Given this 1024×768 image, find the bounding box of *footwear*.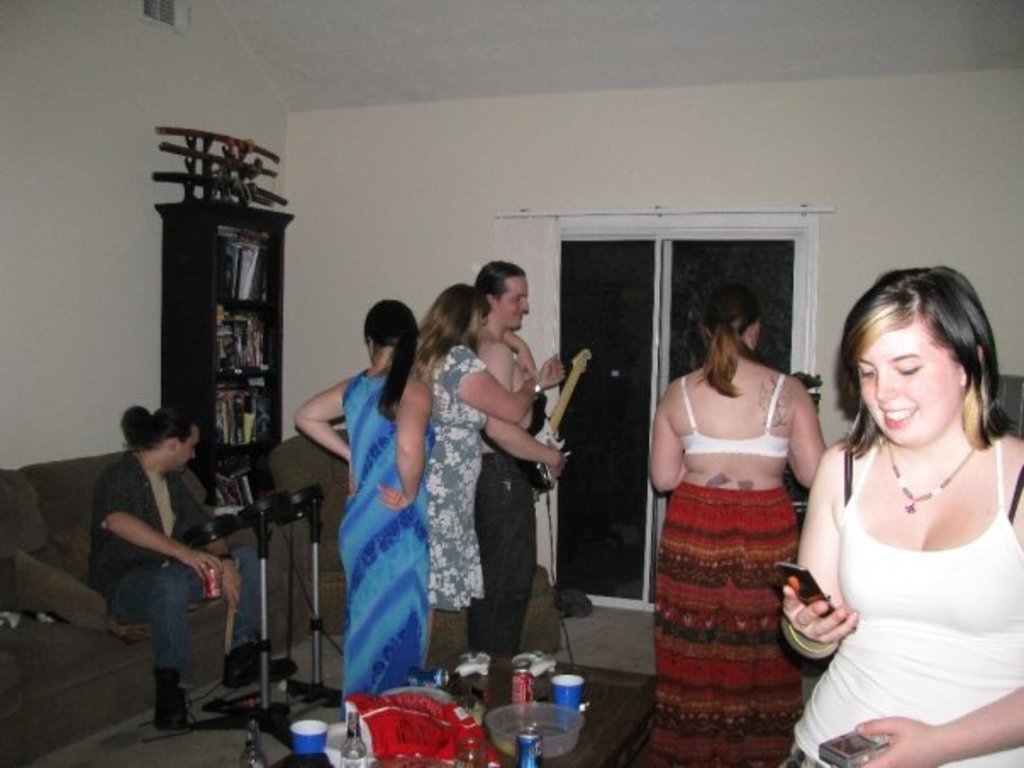
l=224, t=646, r=298, b=687.
